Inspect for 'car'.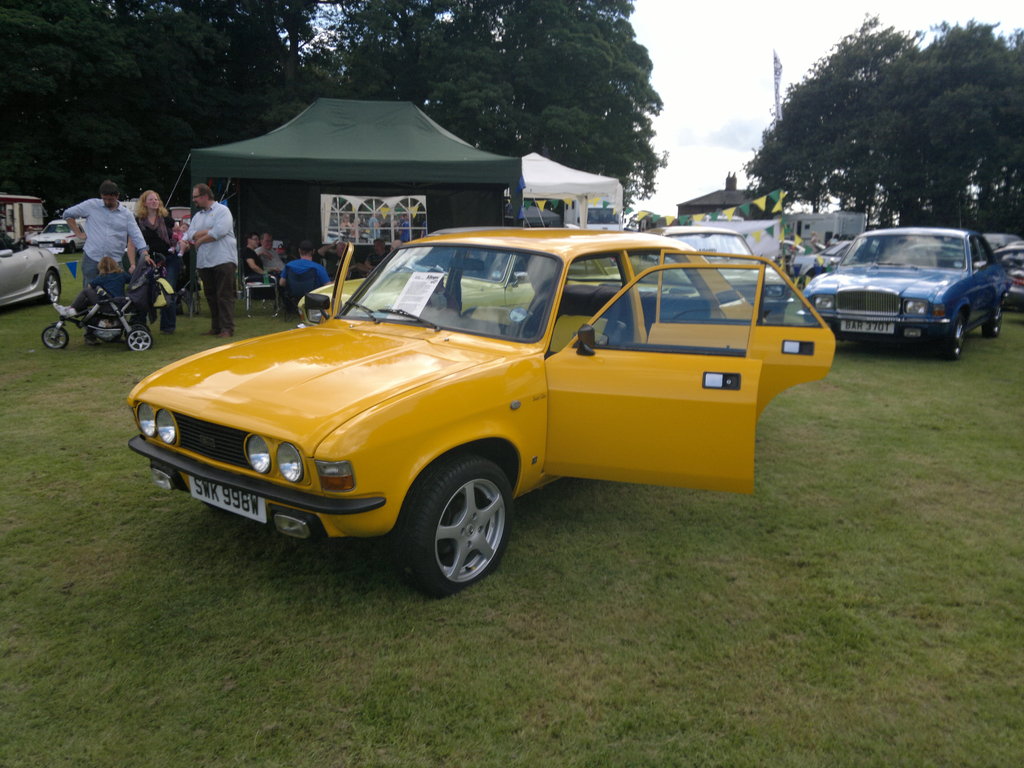
Inspection: {"x1": 801, "y1": 225, "x2": 1015, "y2": 360}.
